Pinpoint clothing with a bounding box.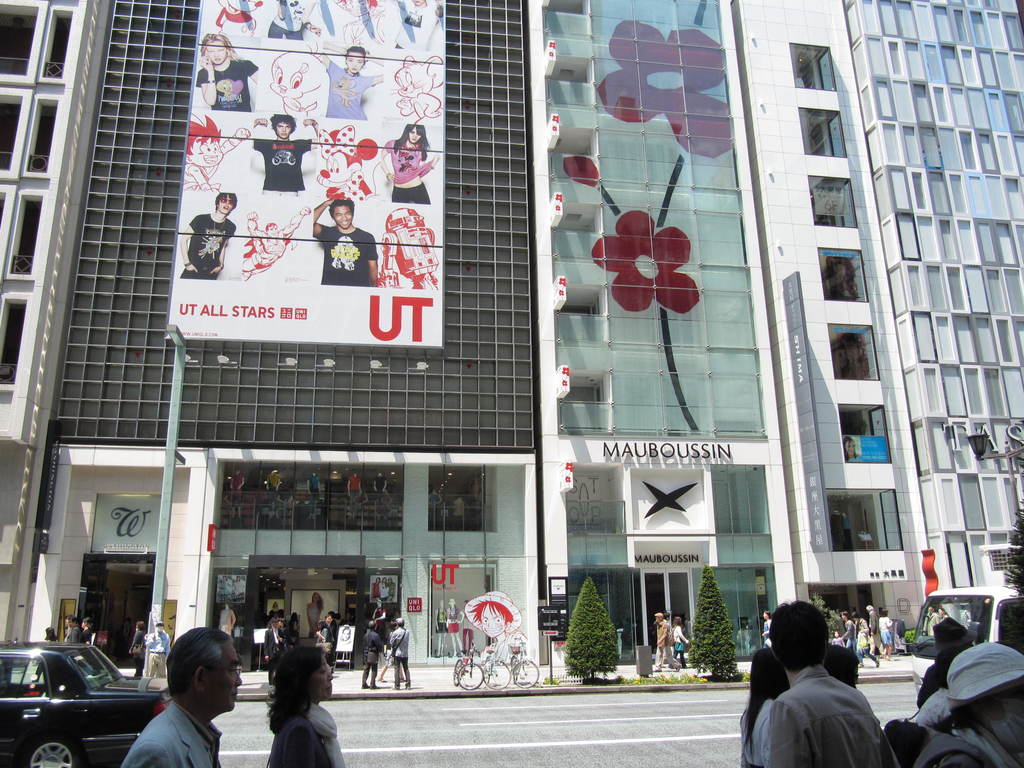
<box>117,700,220,767</box>.
